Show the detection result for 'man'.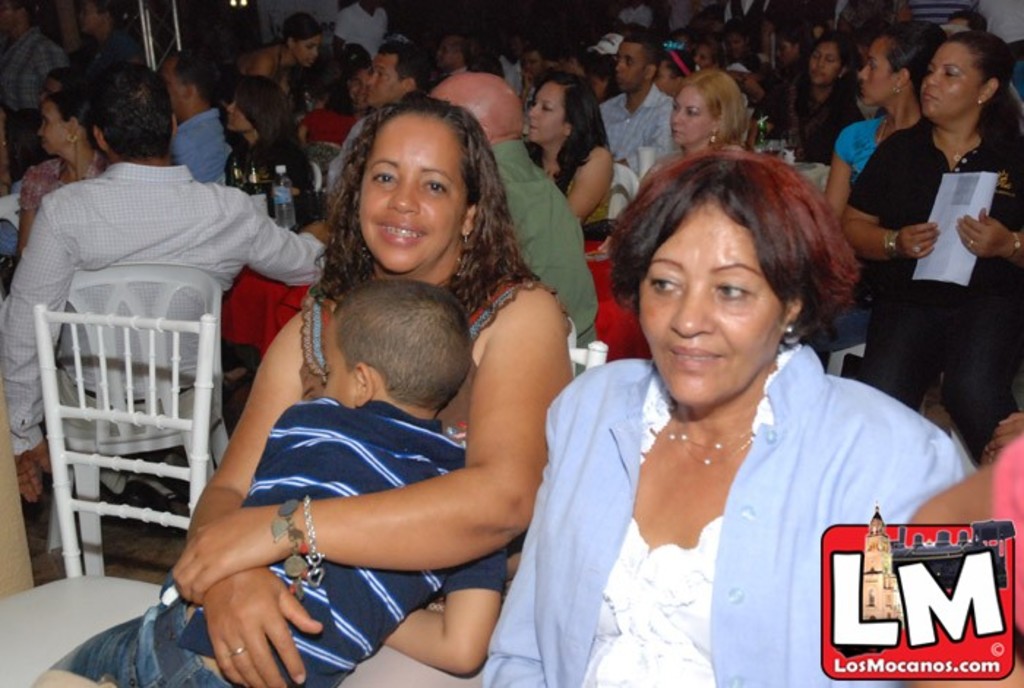
locate(0, 56, 336, 526).
